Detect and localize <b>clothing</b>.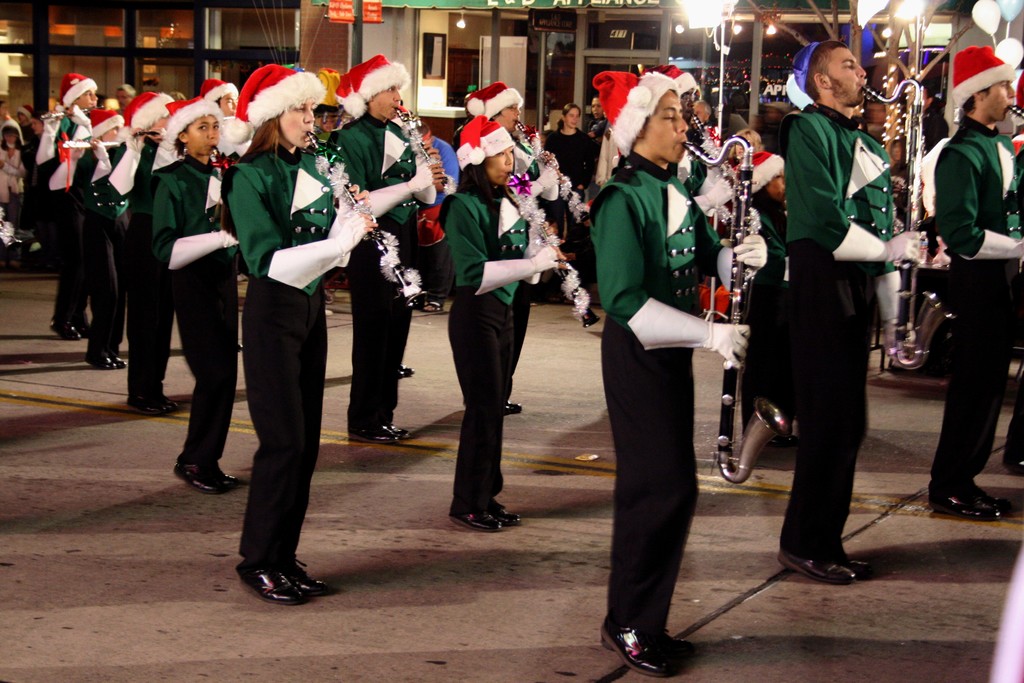
Localized at bbox(778, 104, 893, 562).
